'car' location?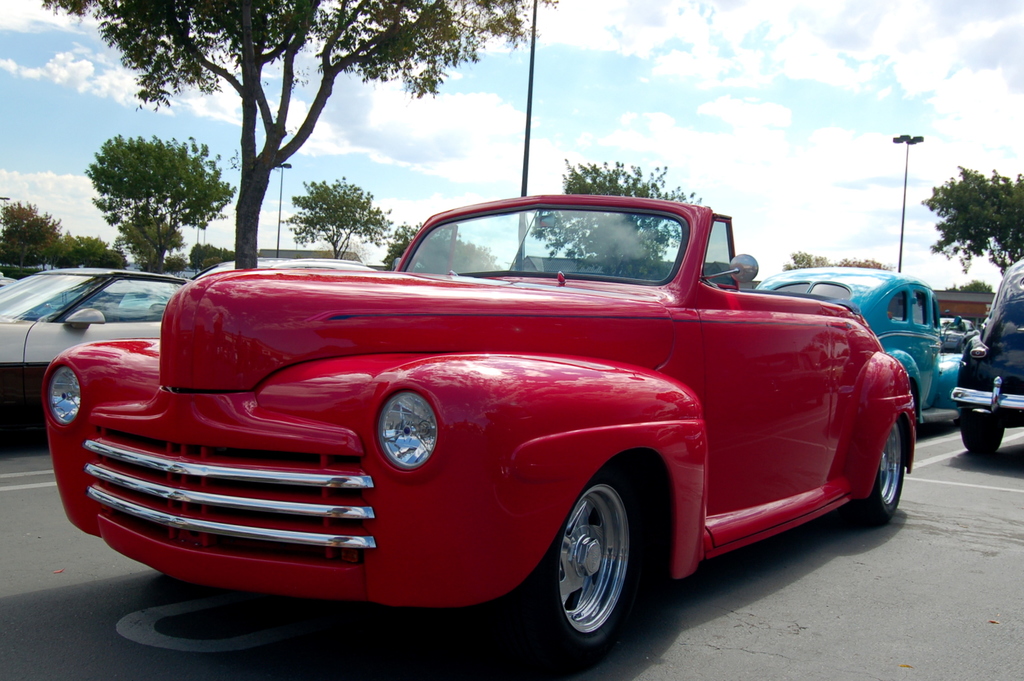
(81, 195, 933, 646)
